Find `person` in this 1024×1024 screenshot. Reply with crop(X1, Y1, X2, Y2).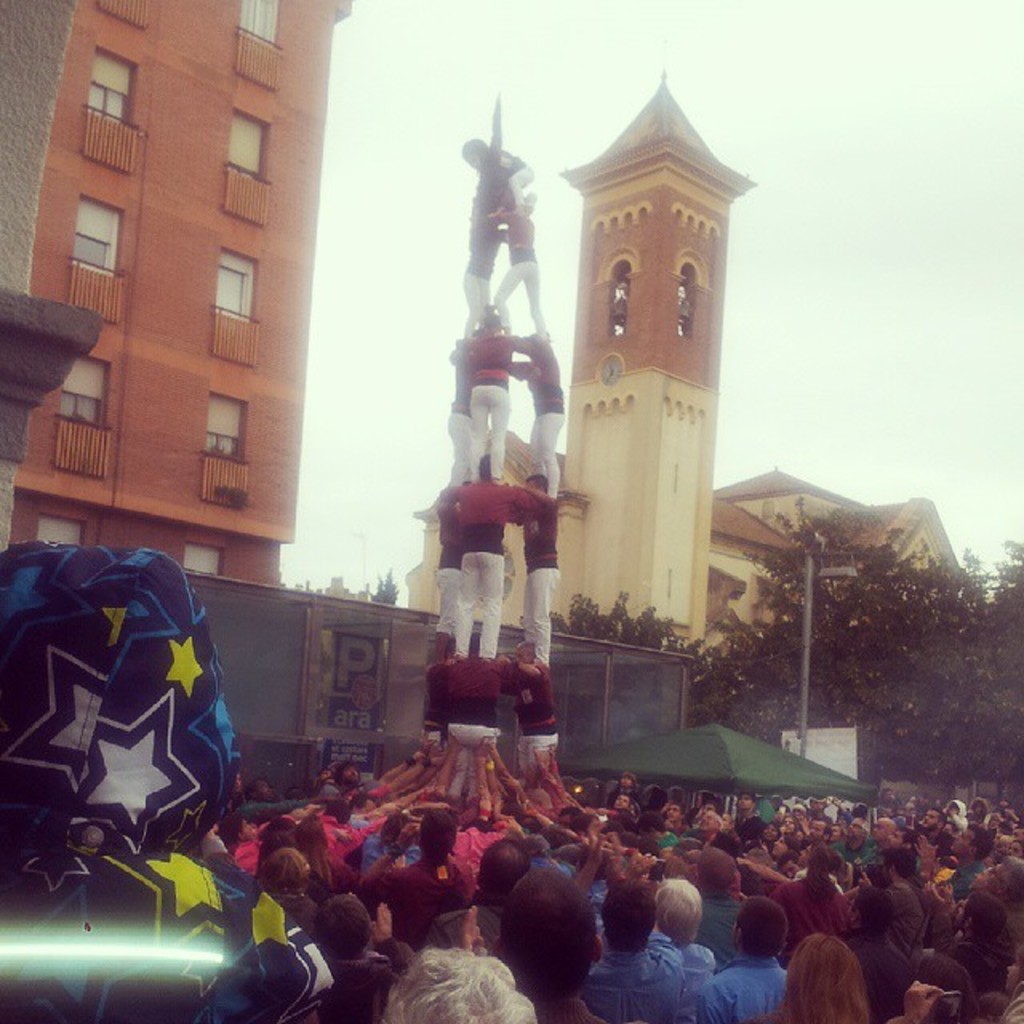
crop(299, 758, 378, 798).
